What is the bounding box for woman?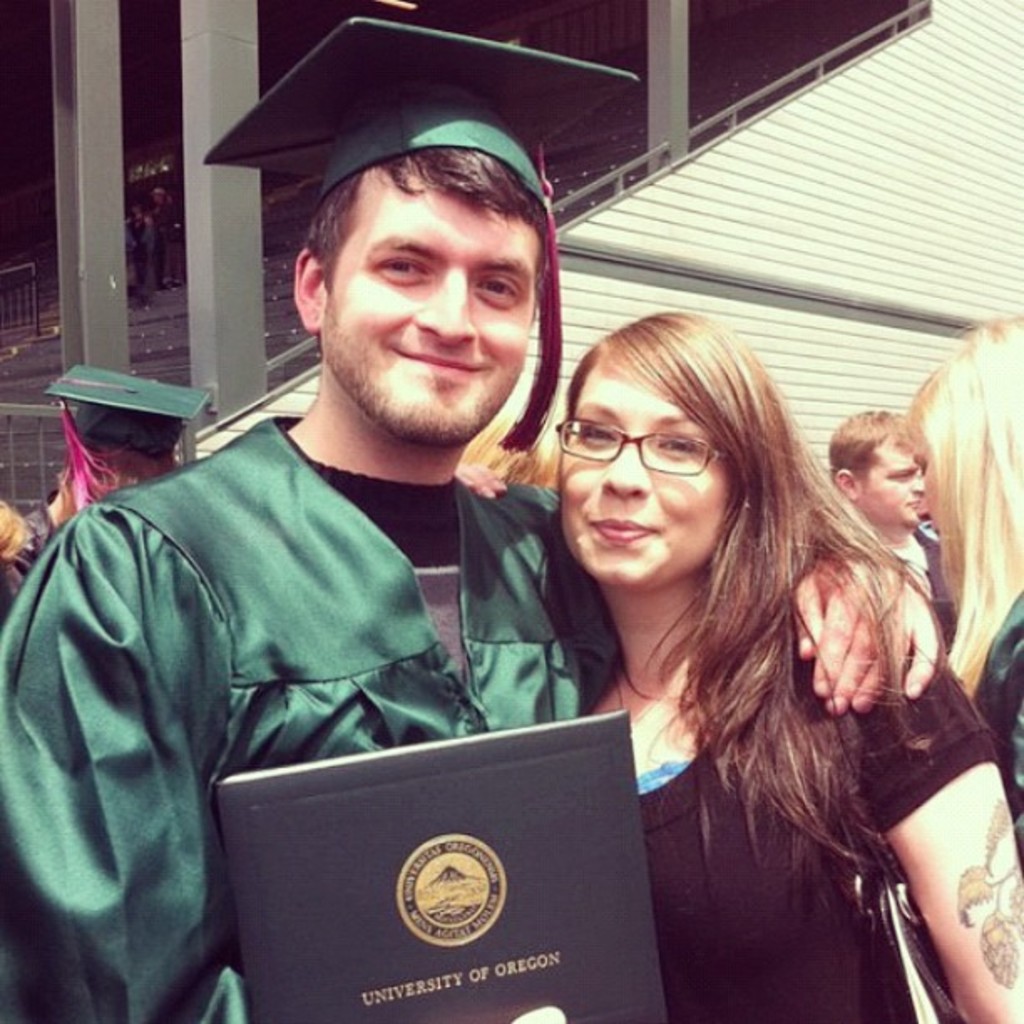
rect(902, 308, 1022, 880).
